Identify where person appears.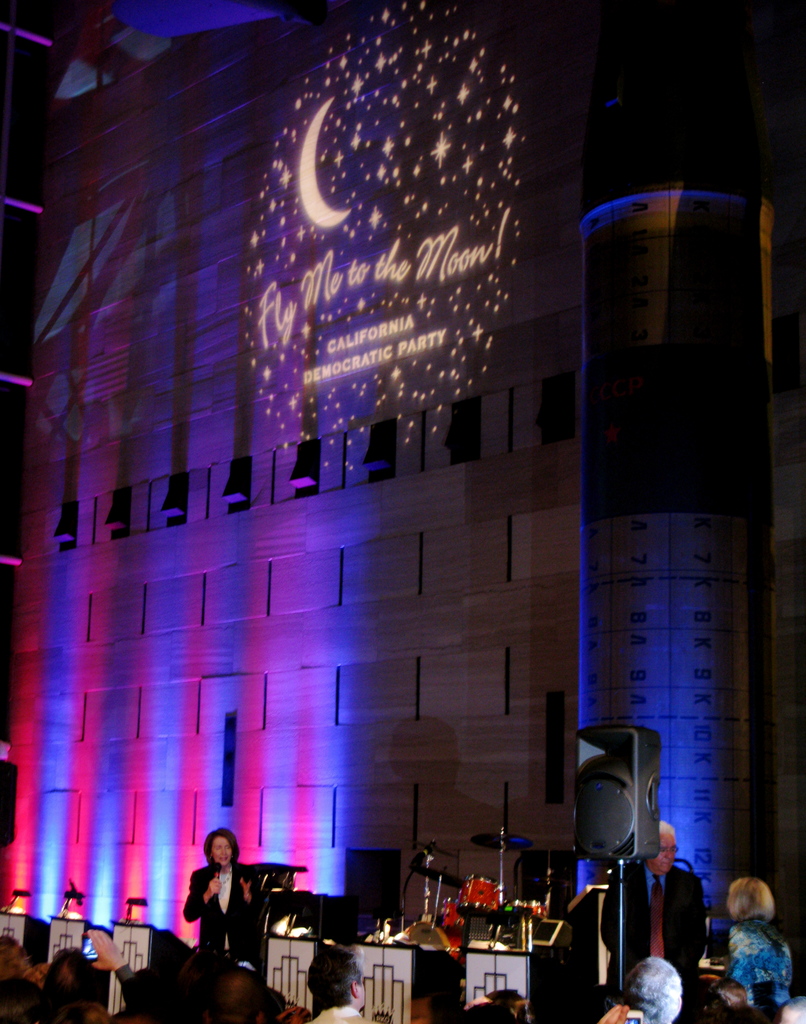
Appears at [left=44, top=939, right=113, bottom=1023].
